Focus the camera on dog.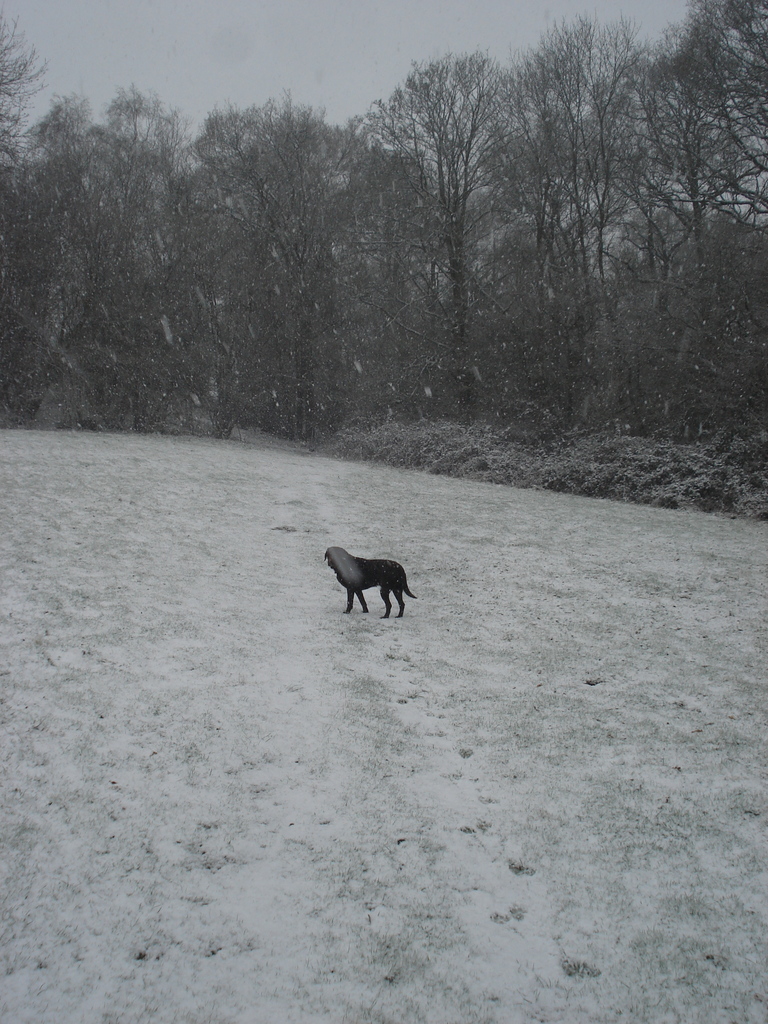
Focus region: box=[326, 547, 415, 616].
